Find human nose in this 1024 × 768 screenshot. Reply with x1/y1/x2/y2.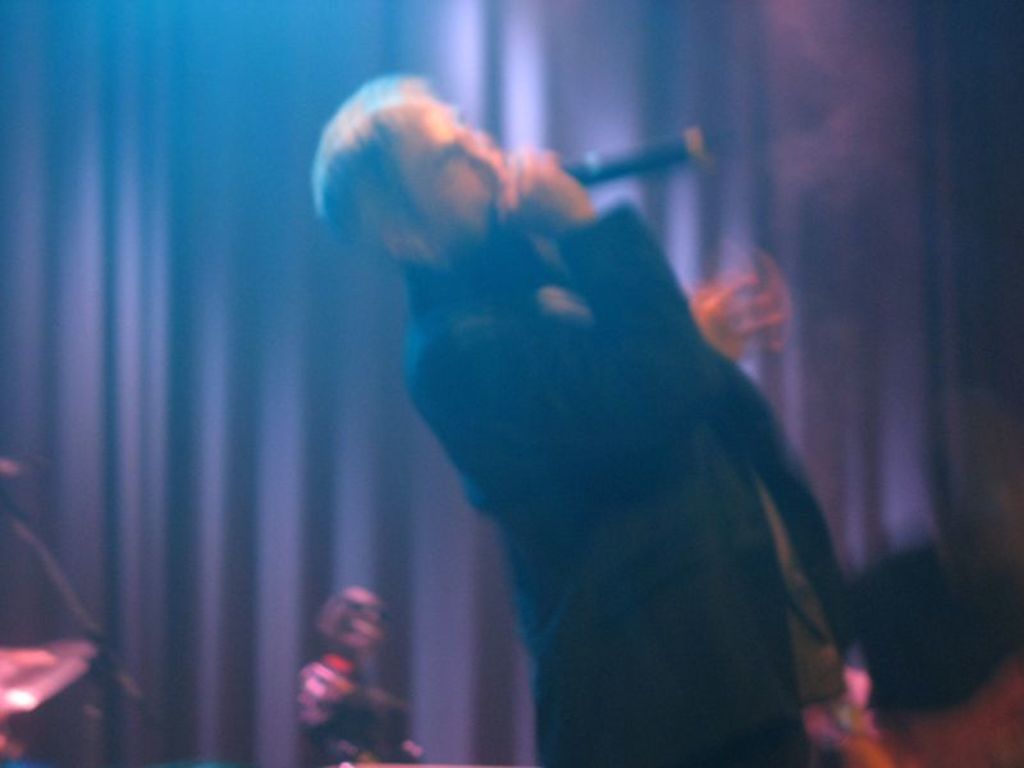
466/134/503/161.
